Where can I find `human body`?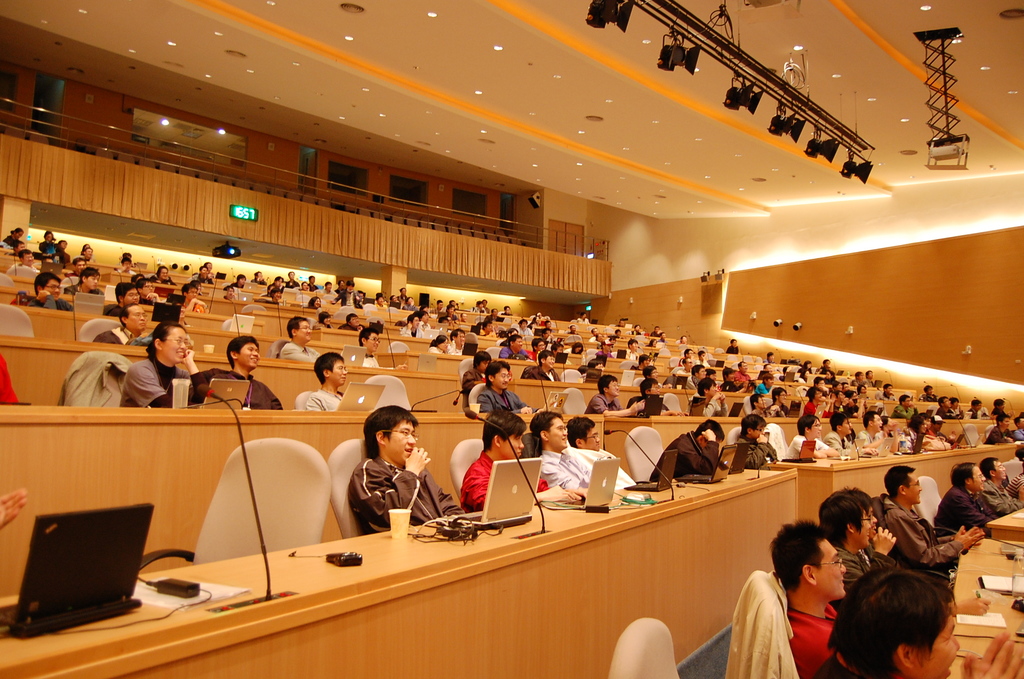
You can find it at crop(967, 395, 982, 417).
